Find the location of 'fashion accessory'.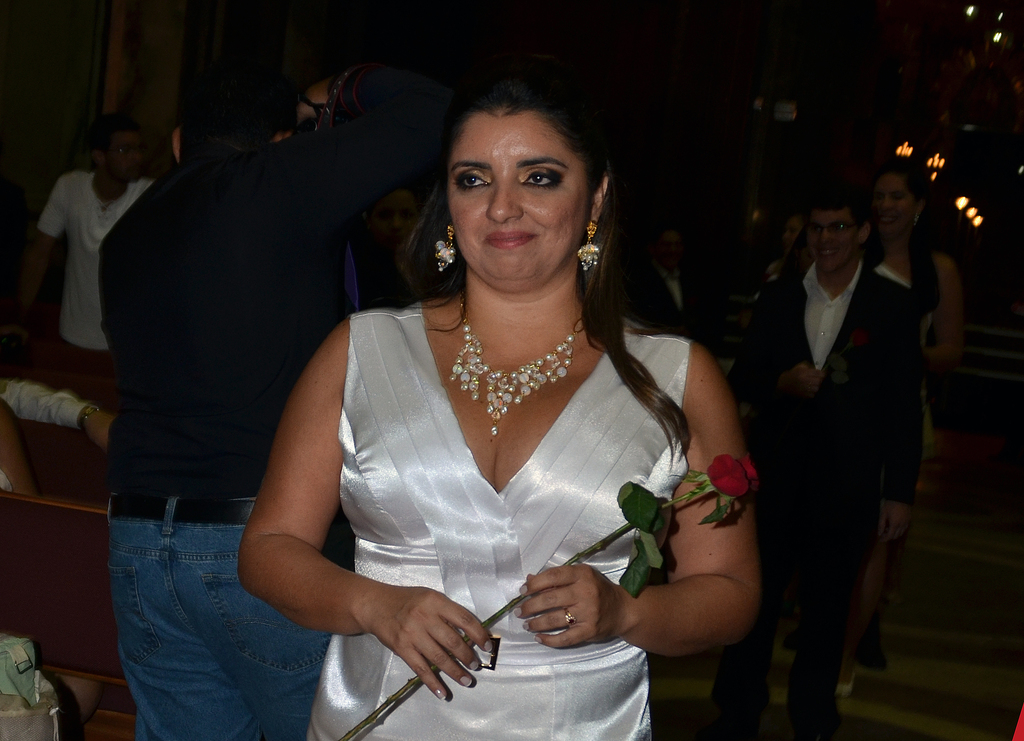
Location: select_region(74, 399, 106, 431).
